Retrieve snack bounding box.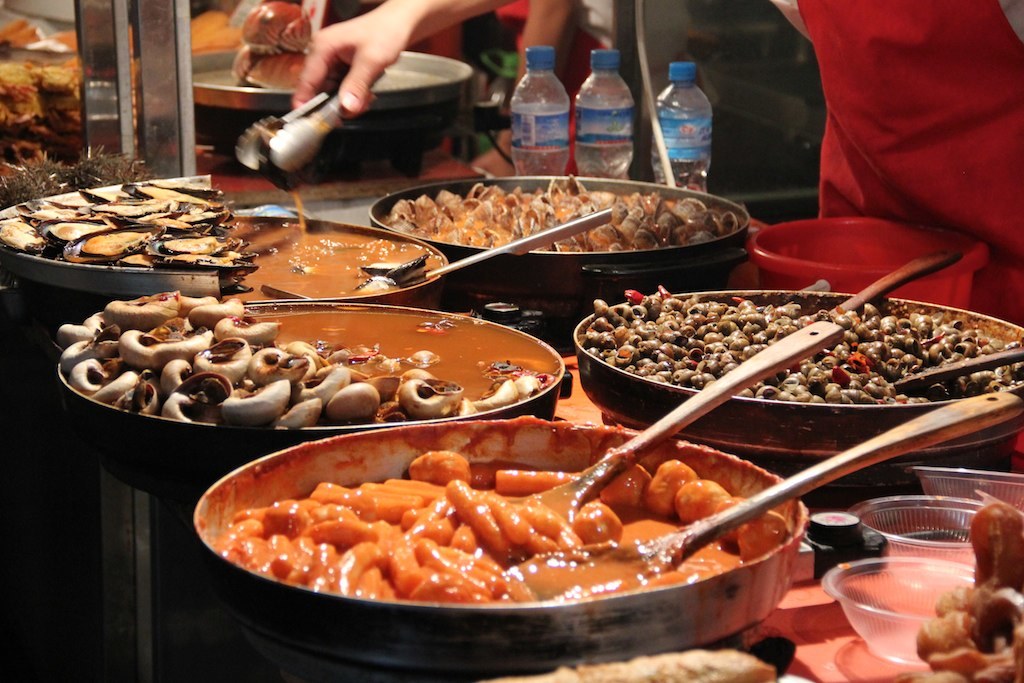
Bounding box: bbox=[63, 284, 569, 421].
